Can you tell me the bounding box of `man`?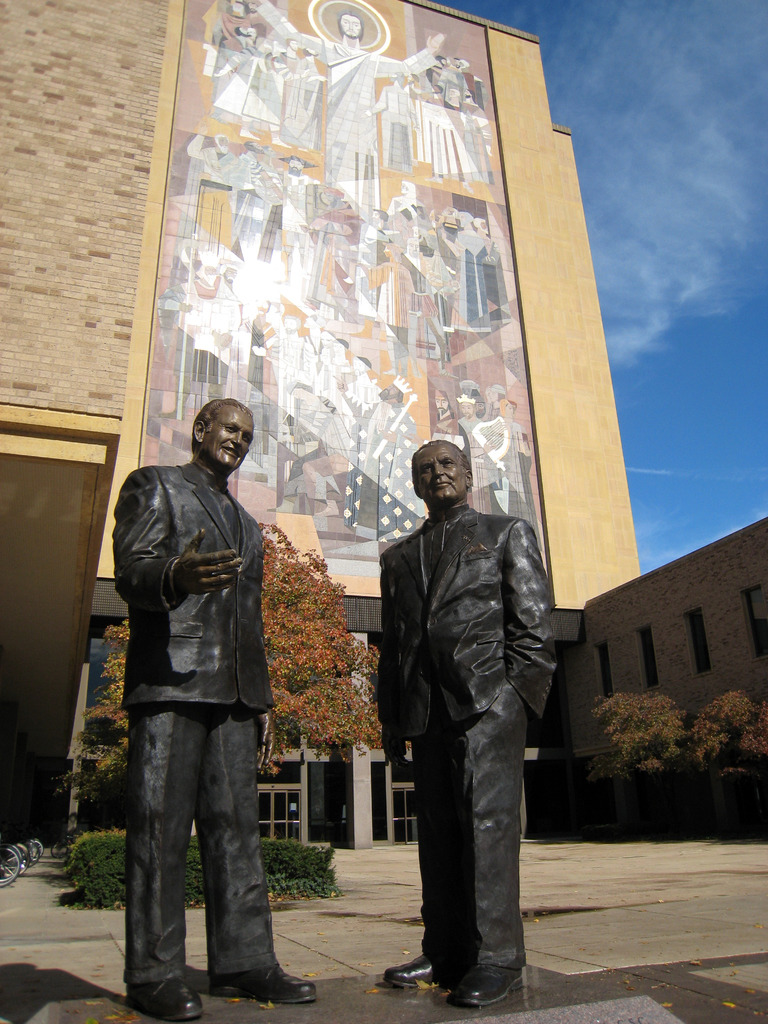
<region>201, 6, 498, 197</region>.
